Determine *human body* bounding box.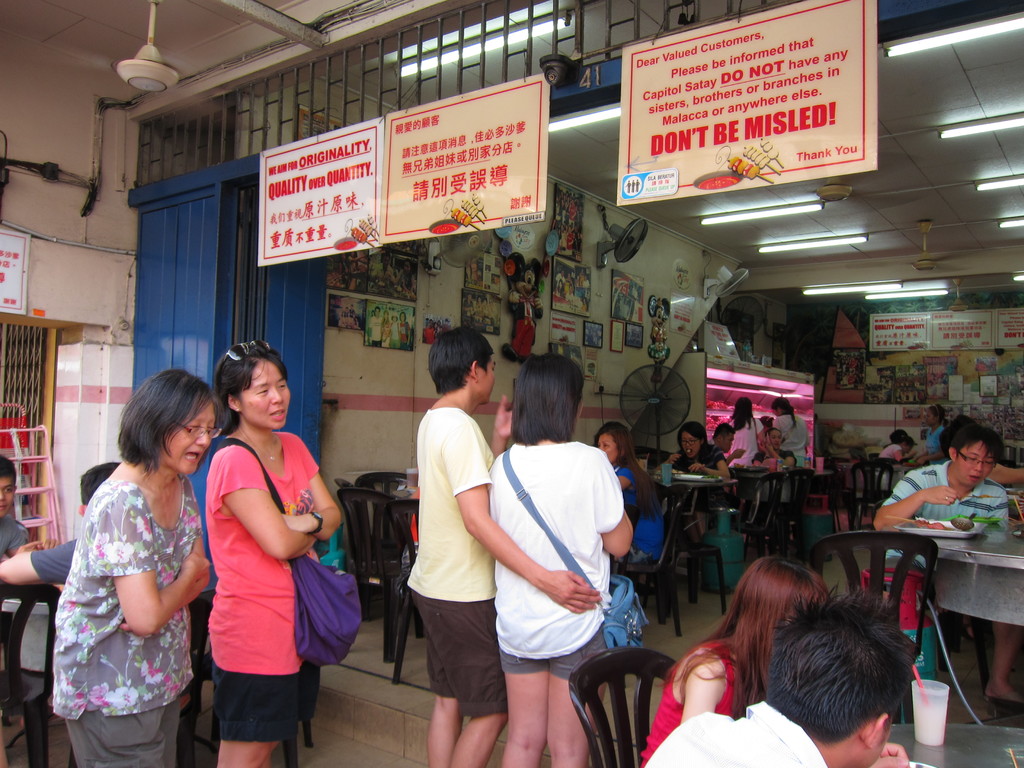
Determined: [645,554,824,749].
